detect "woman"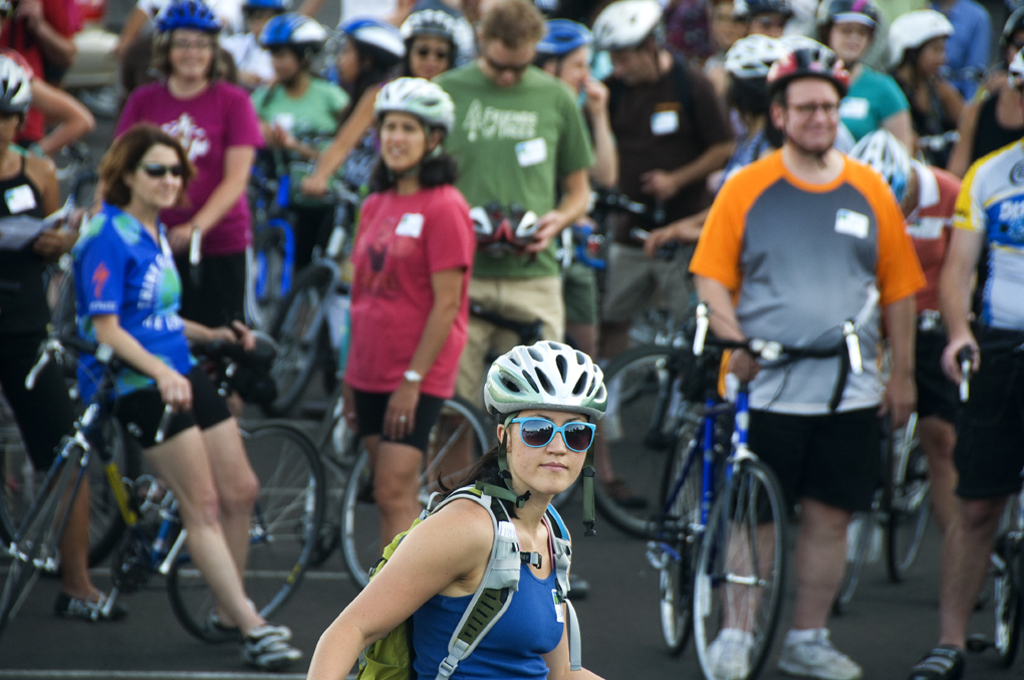
x1=535, y1=23, x2=624, y2=502
